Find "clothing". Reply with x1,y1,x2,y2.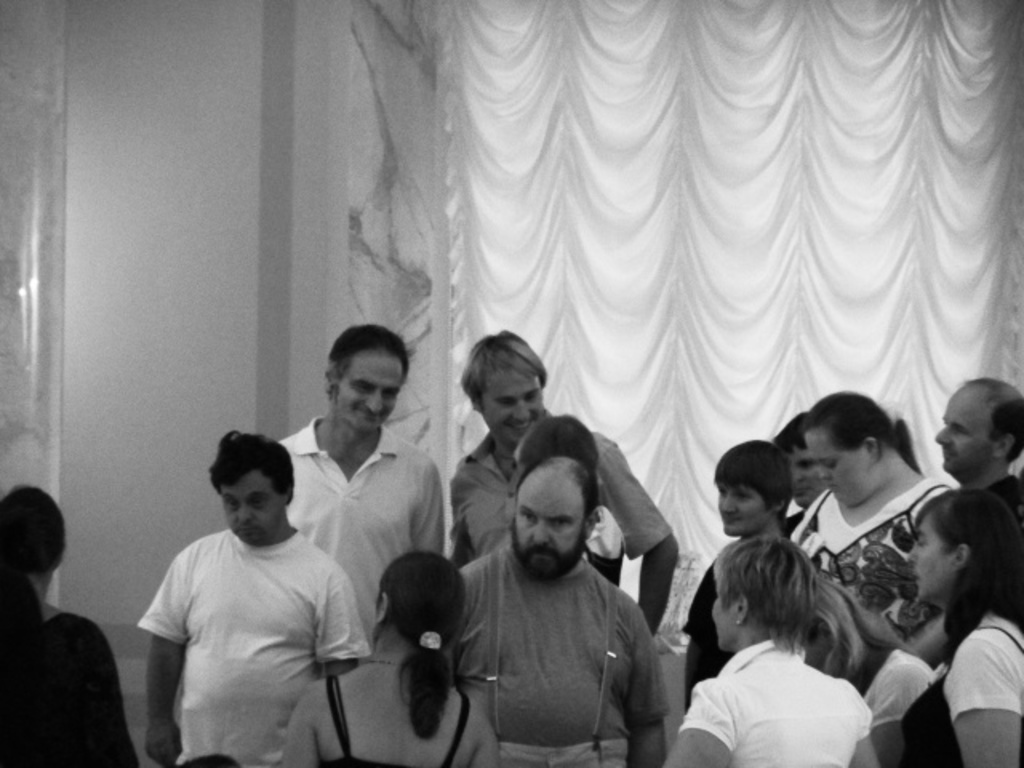
859,645,936,726.
